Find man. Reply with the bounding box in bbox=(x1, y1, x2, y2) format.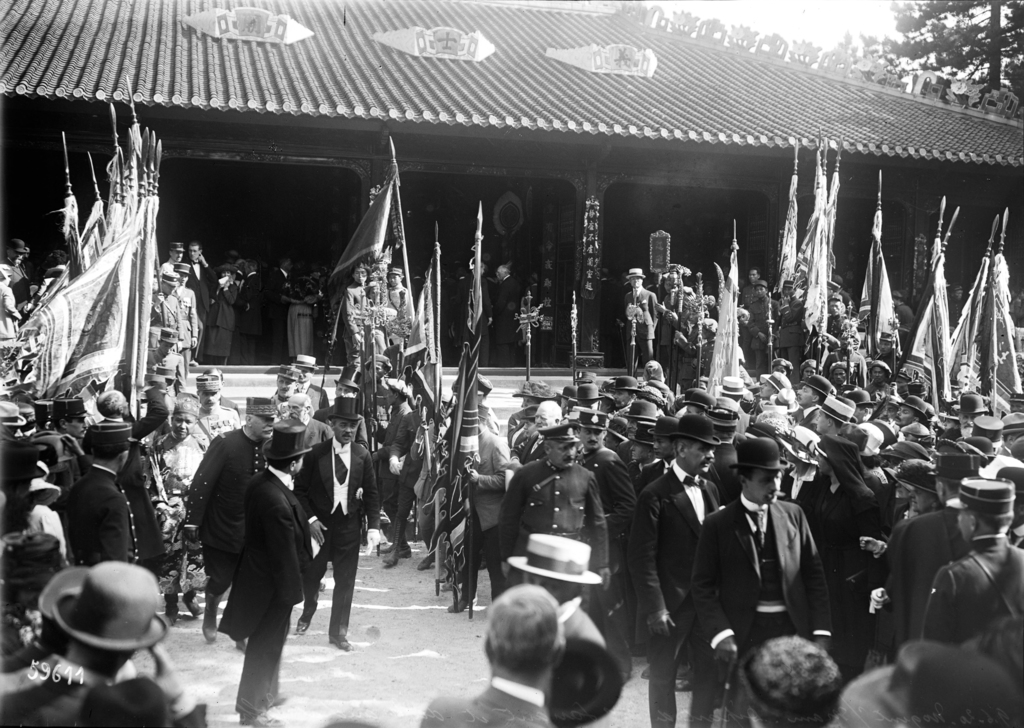
bbox=(625, 266, 657, 377).
